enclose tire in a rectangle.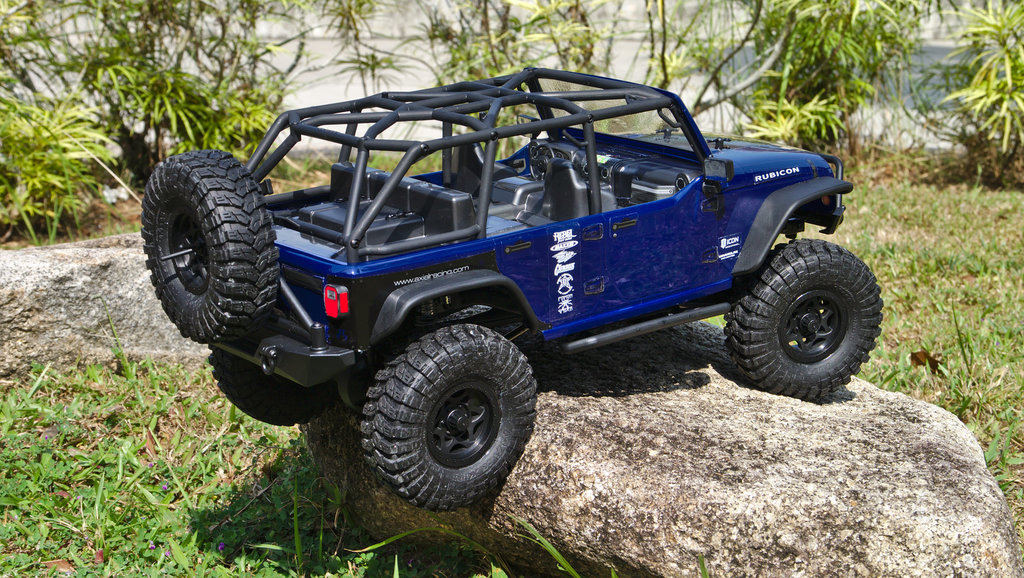
box(333, 310, 543, 505).
